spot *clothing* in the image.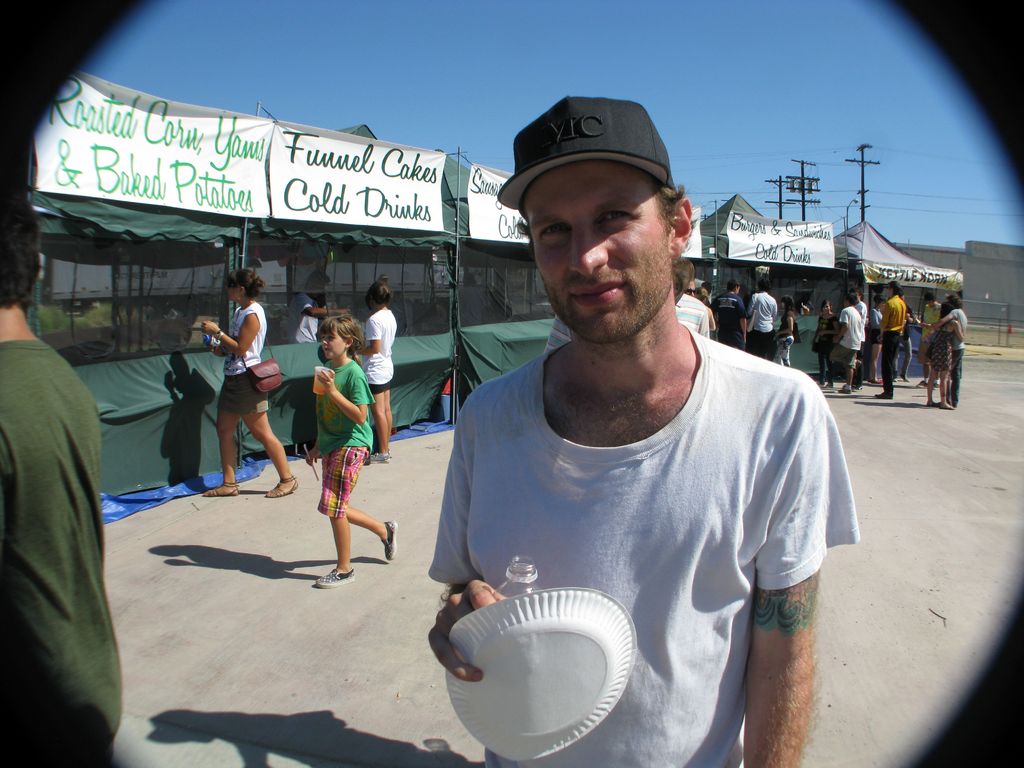
*clothing* found at rect(315, 355, 370, 463).
